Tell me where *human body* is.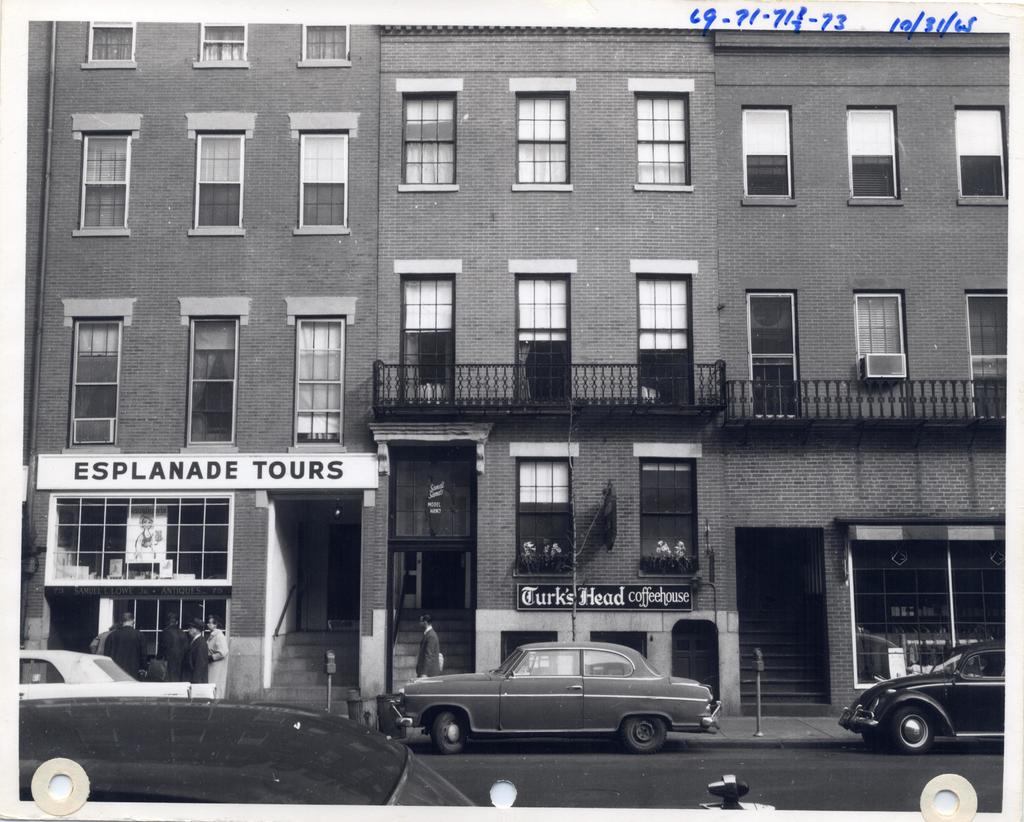
*human body* is at <box>187,621,206,675</box>.
